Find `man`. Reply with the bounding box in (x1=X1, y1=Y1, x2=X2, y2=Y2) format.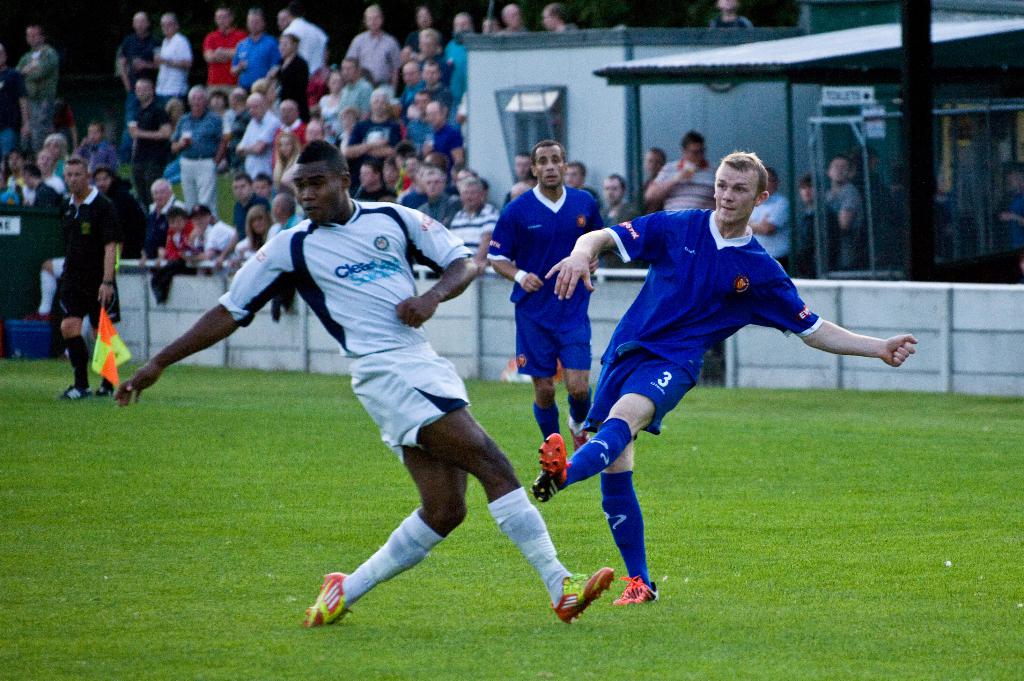
(x1=60, y1=157, x2=136, y2=408).
